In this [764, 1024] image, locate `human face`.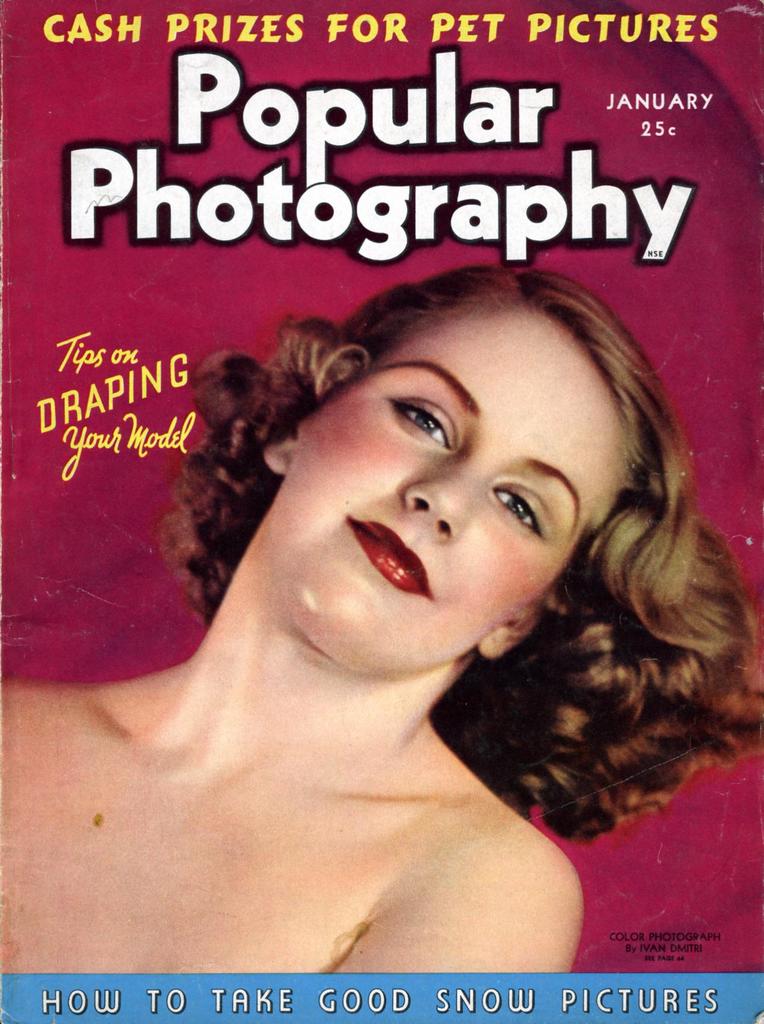
Bounding box: select_region(266, 300, 638, 676).
